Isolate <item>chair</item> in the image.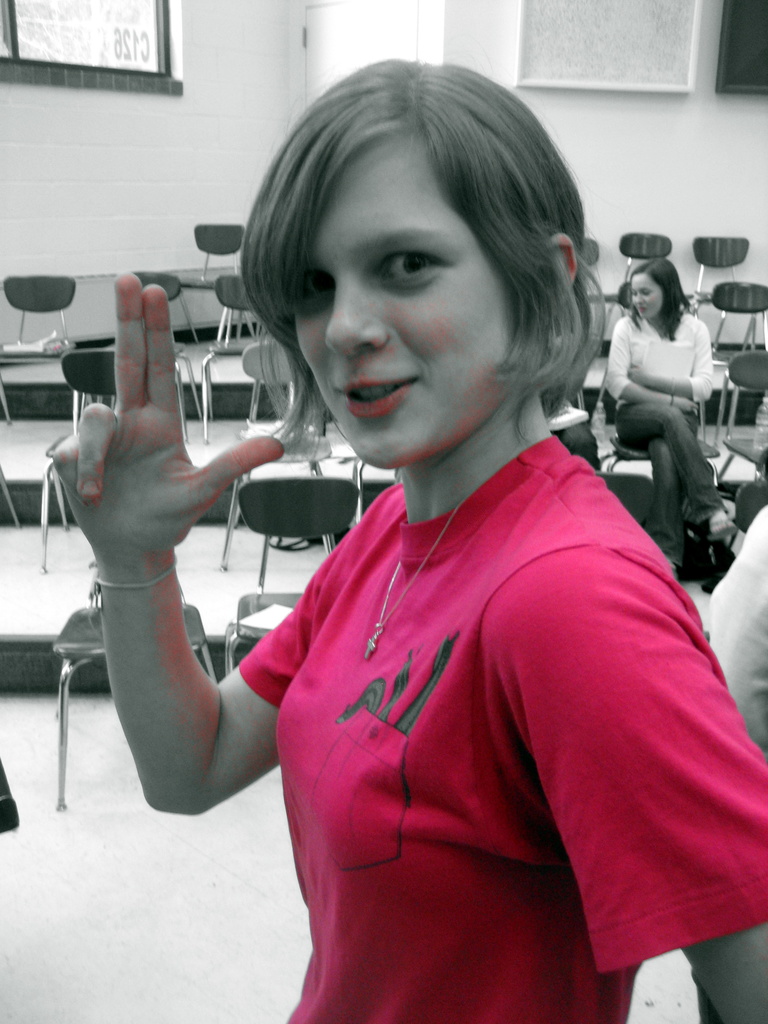
Isolated region: {"x1": 575, "y1": 234, "x2": 623, "y2": 344}.
